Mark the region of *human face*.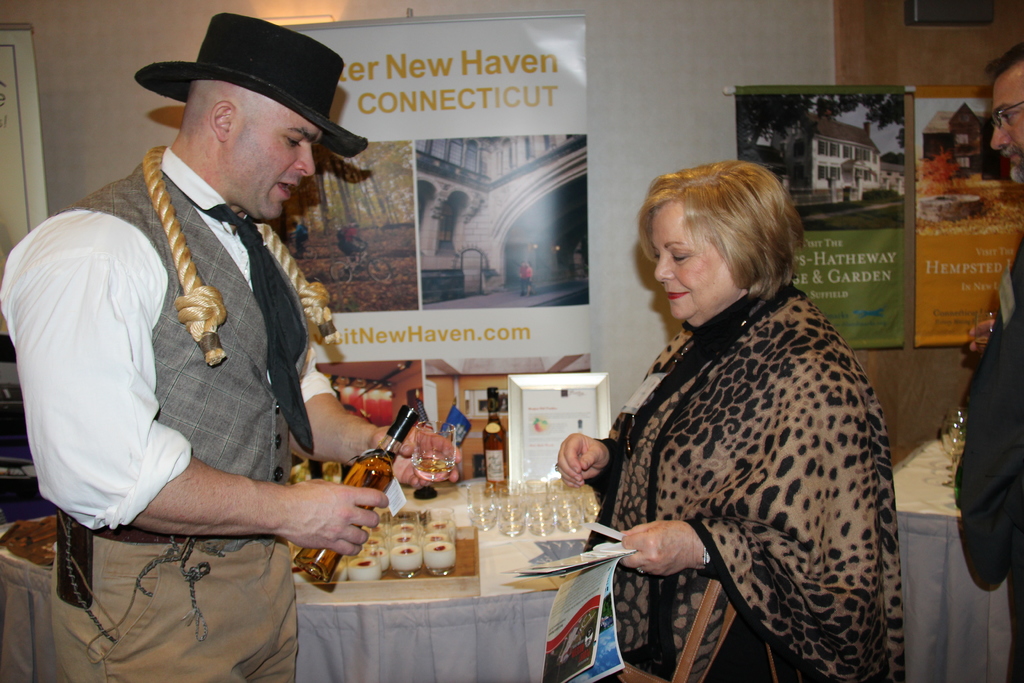
Region: BBox(991, 78, 1023, 191).
